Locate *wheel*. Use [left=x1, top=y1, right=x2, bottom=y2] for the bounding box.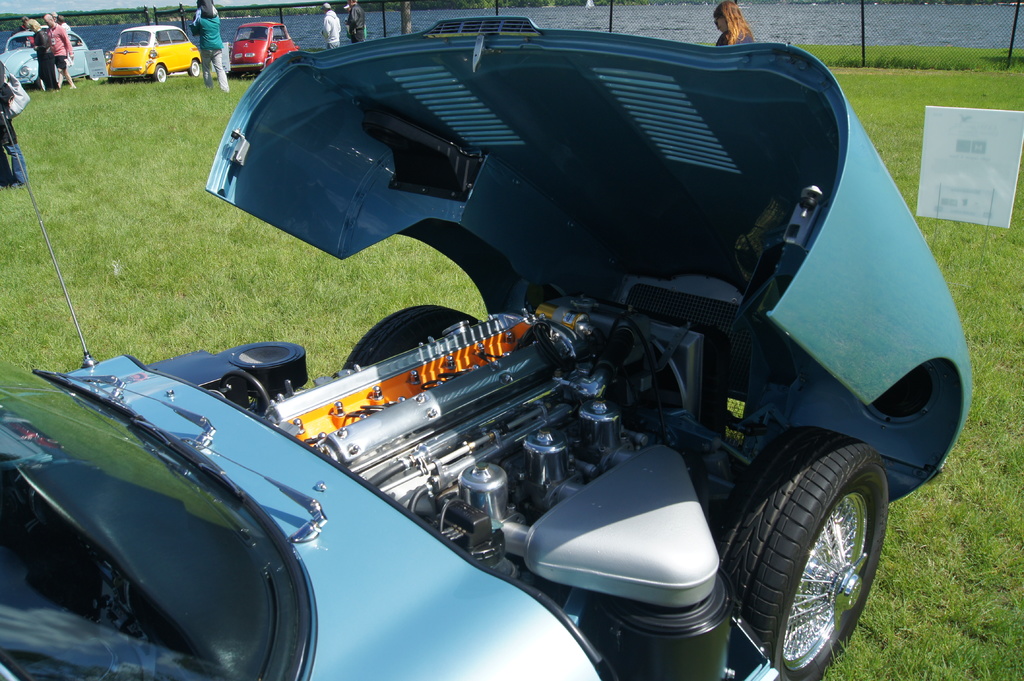
[left=155, top=66, right=168, bottom=85].
